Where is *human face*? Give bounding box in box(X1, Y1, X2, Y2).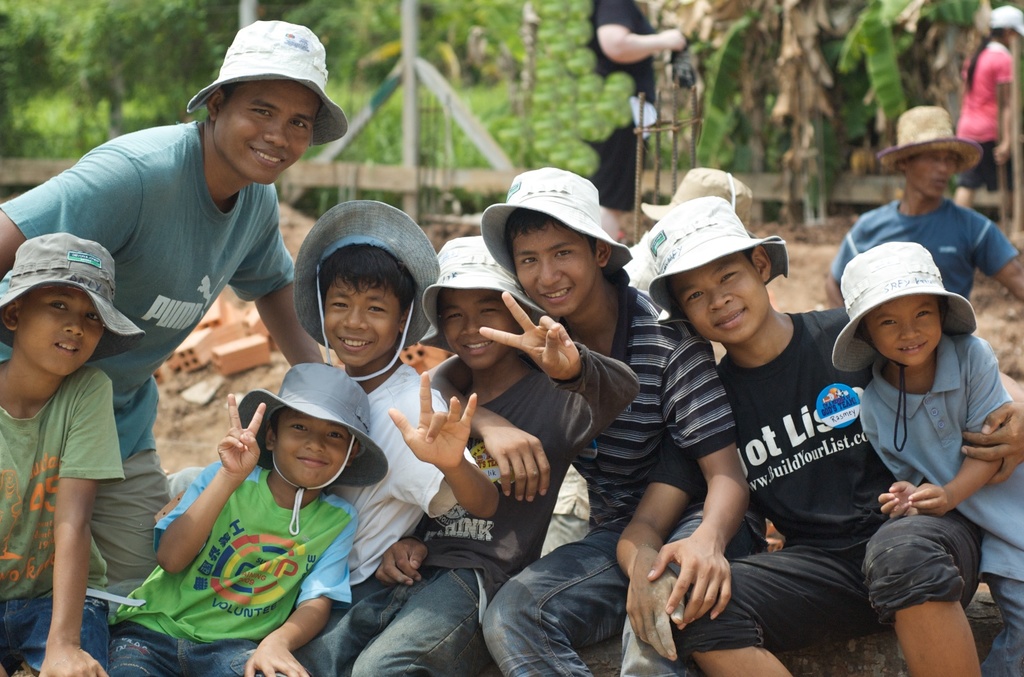
box(272, 406, 351, 487).
